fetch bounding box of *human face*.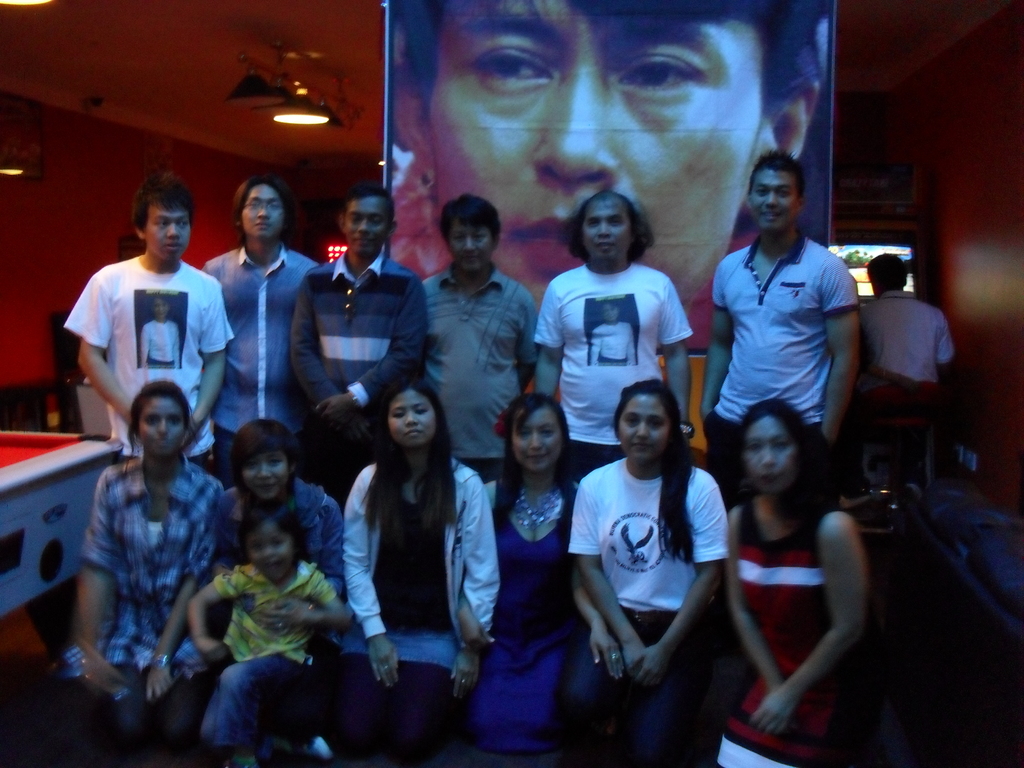
Bbox: <box>514,404,561,474</box>.
